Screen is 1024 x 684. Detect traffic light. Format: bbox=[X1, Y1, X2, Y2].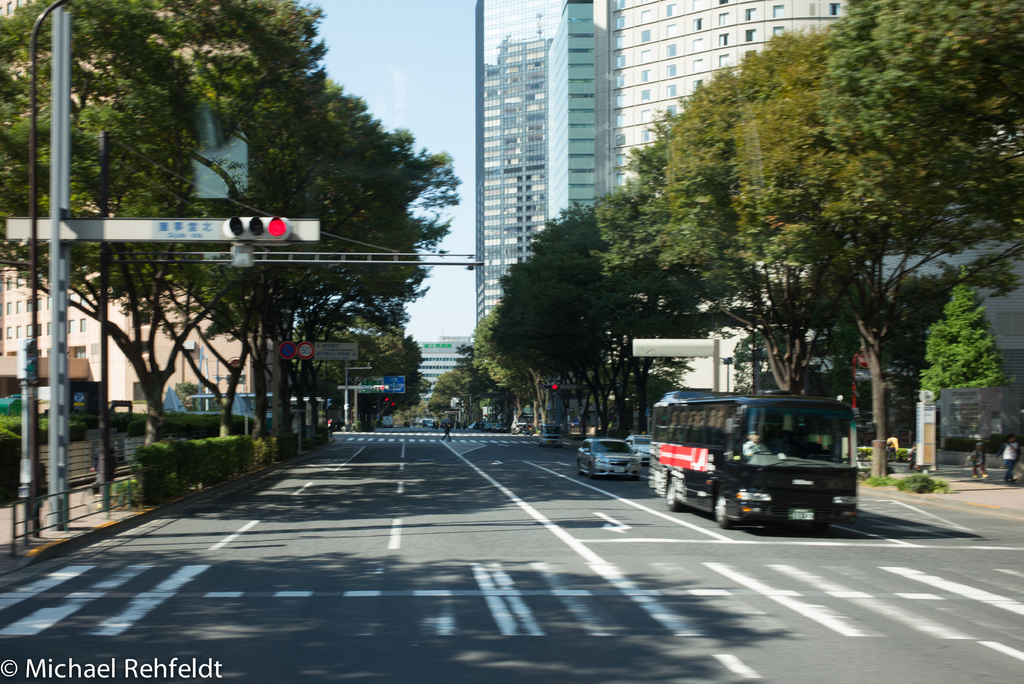
bbox=[542, 382, 561, 390].
